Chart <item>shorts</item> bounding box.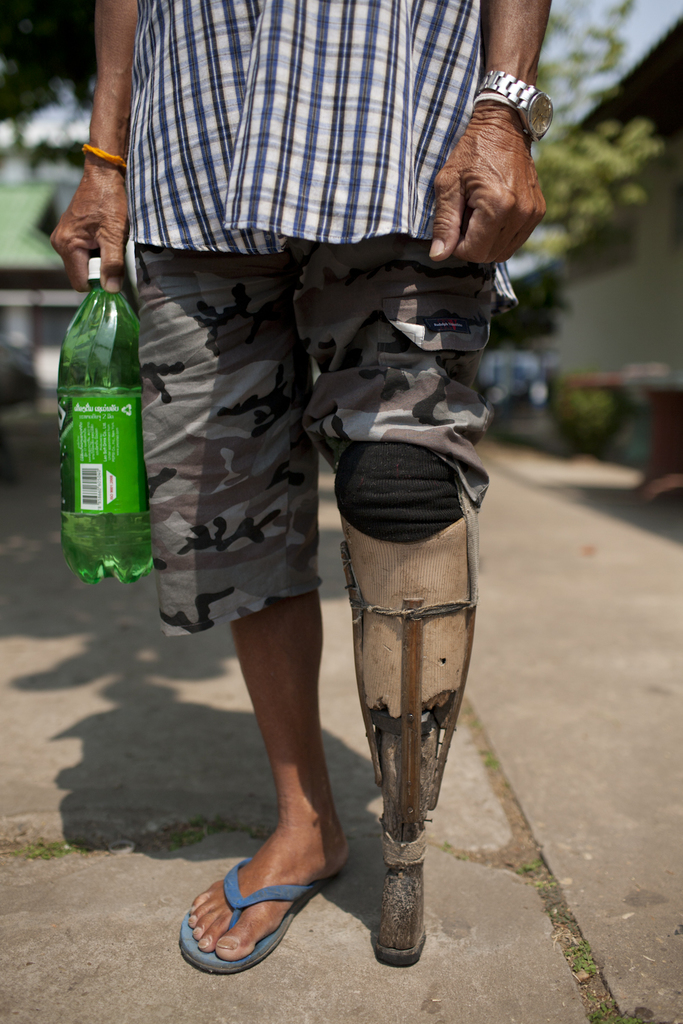
Charted: box(135, 234, 494, 640).
